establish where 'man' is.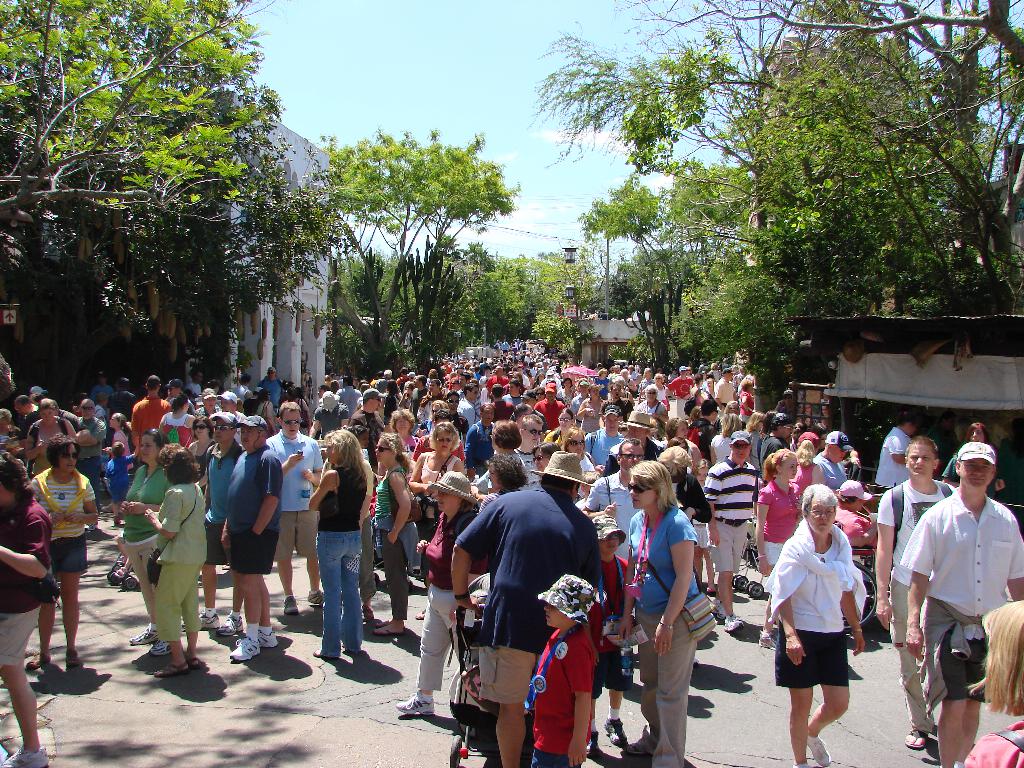
Established at box(760, 411, 796, 469).
